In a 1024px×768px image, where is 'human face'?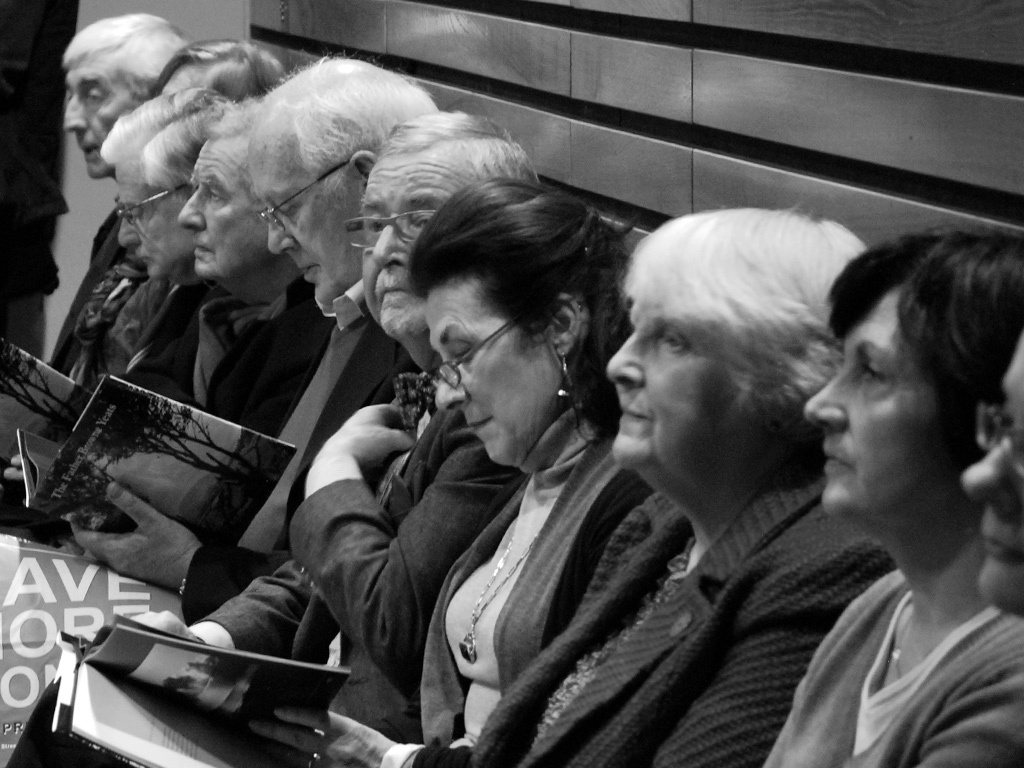
{"x1": 116, "y1": 157, "x2": 192, "y2": 273}.
